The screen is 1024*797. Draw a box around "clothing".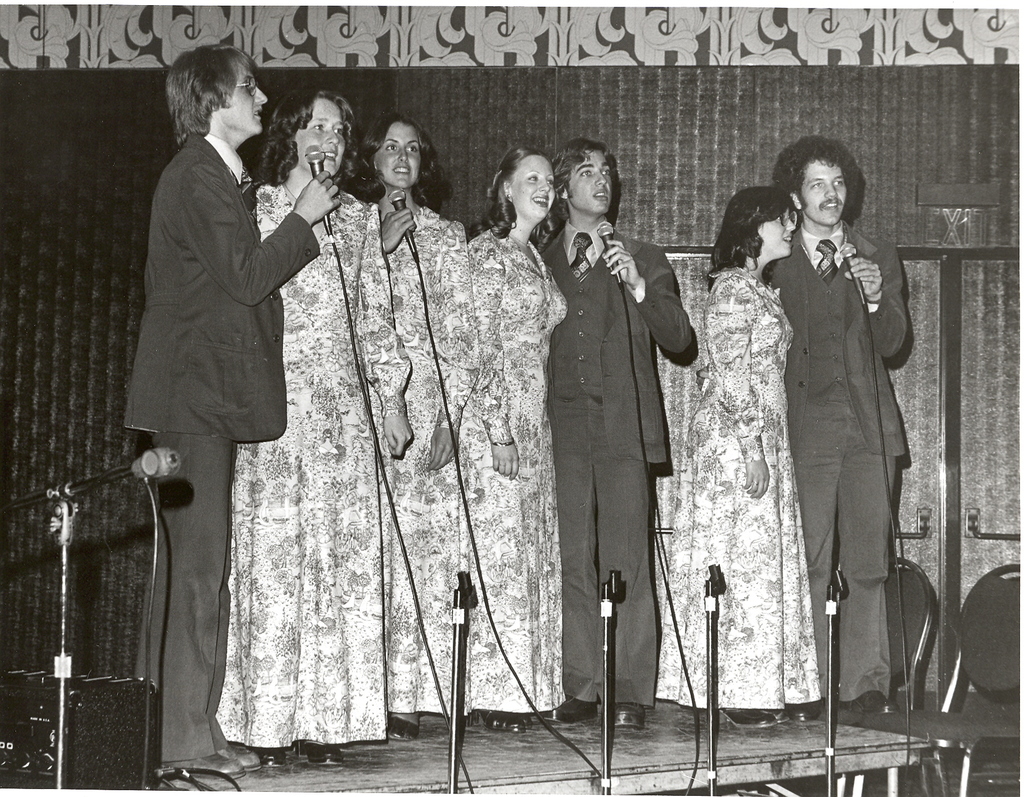
detection(248, 179, 412, 743).
